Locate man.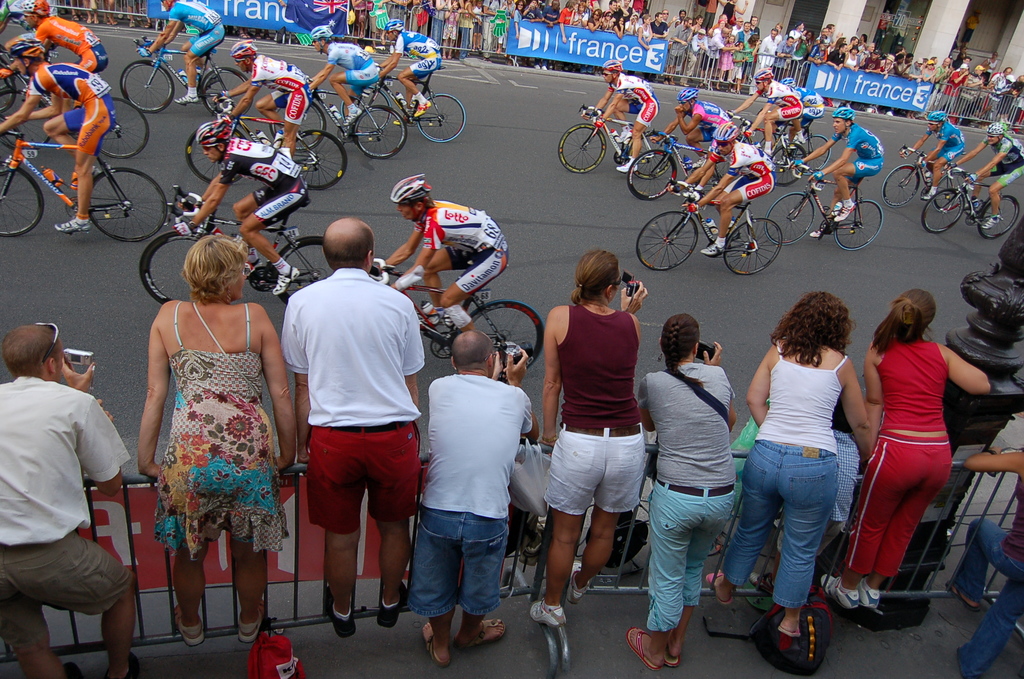
Bounding box: {"x1": 0, "y1": 0, "x2": 108, "y2": 118}.
